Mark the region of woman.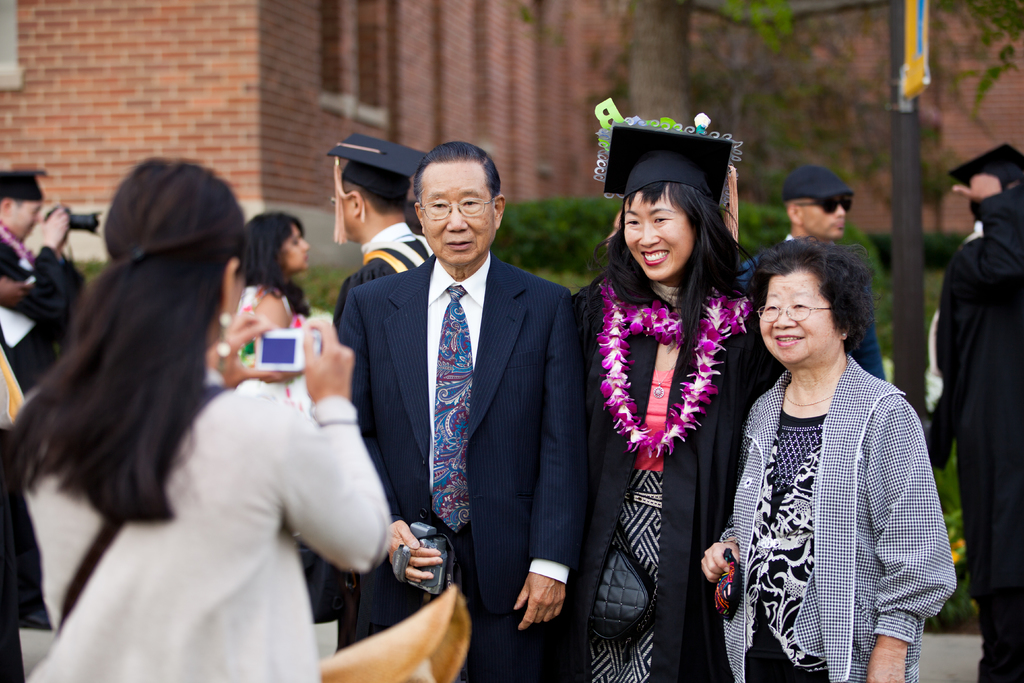
Region: (5, 155, 403, 682).
